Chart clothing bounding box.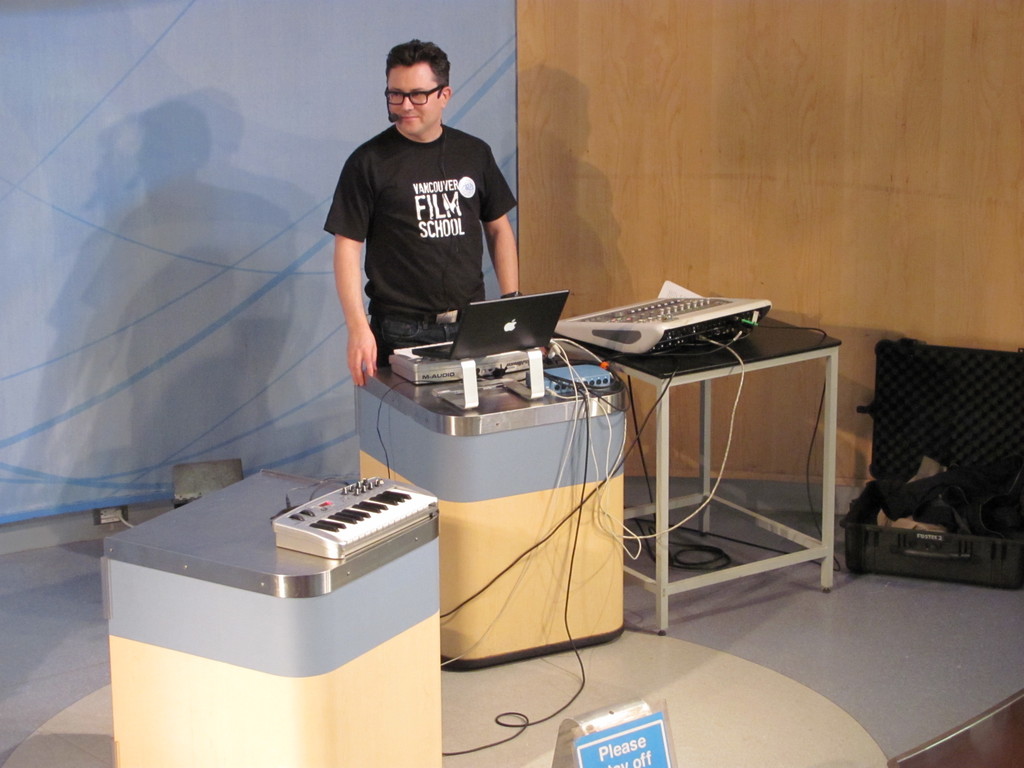
Charted: rect(320, 121, 516, 368).
